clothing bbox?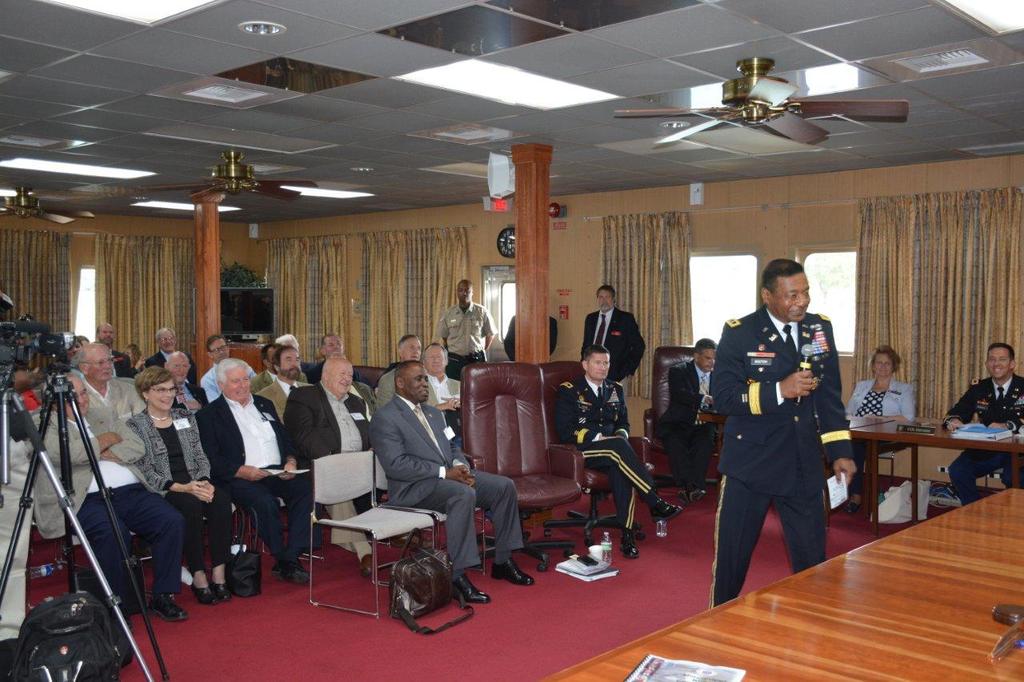
847/377/913/479
